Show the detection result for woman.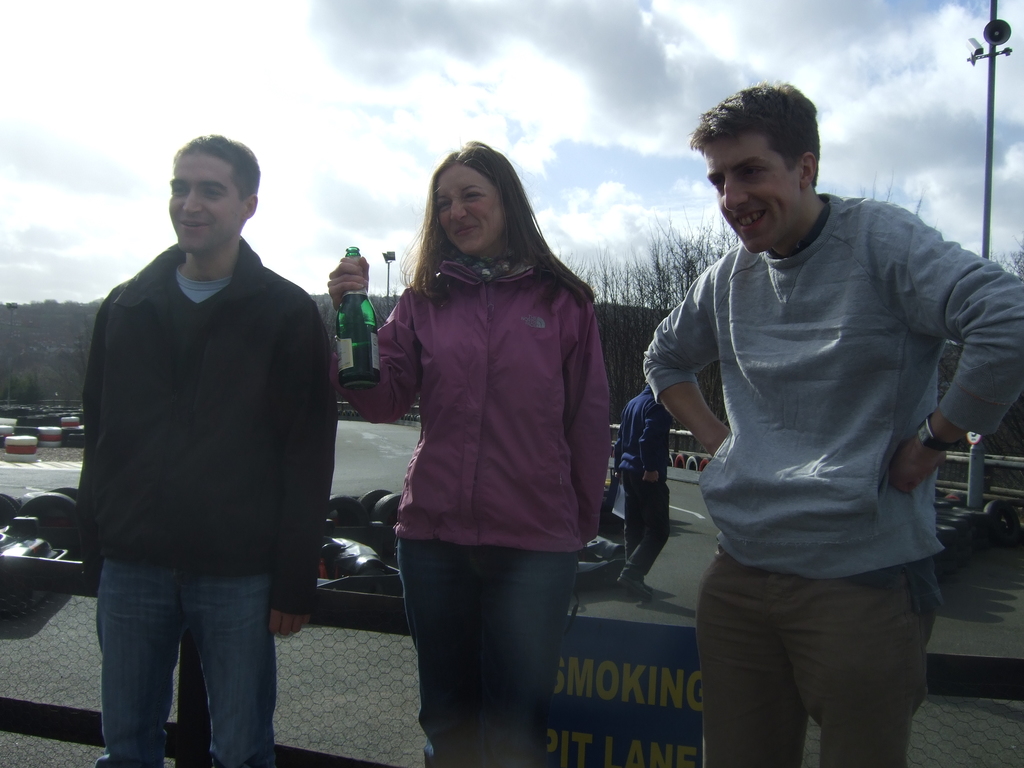
locate(348, 116, 629, 751).
